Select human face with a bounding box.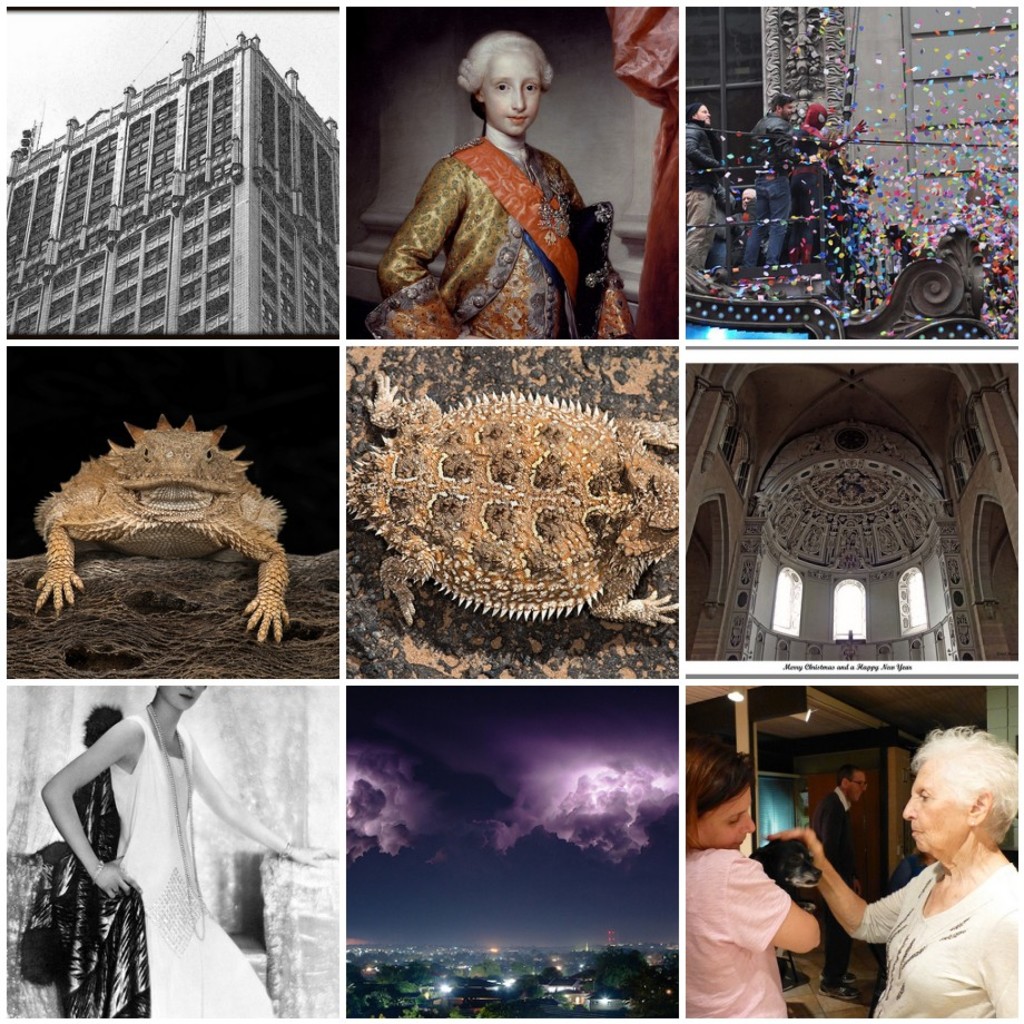
[698, 107, 710, 125].
